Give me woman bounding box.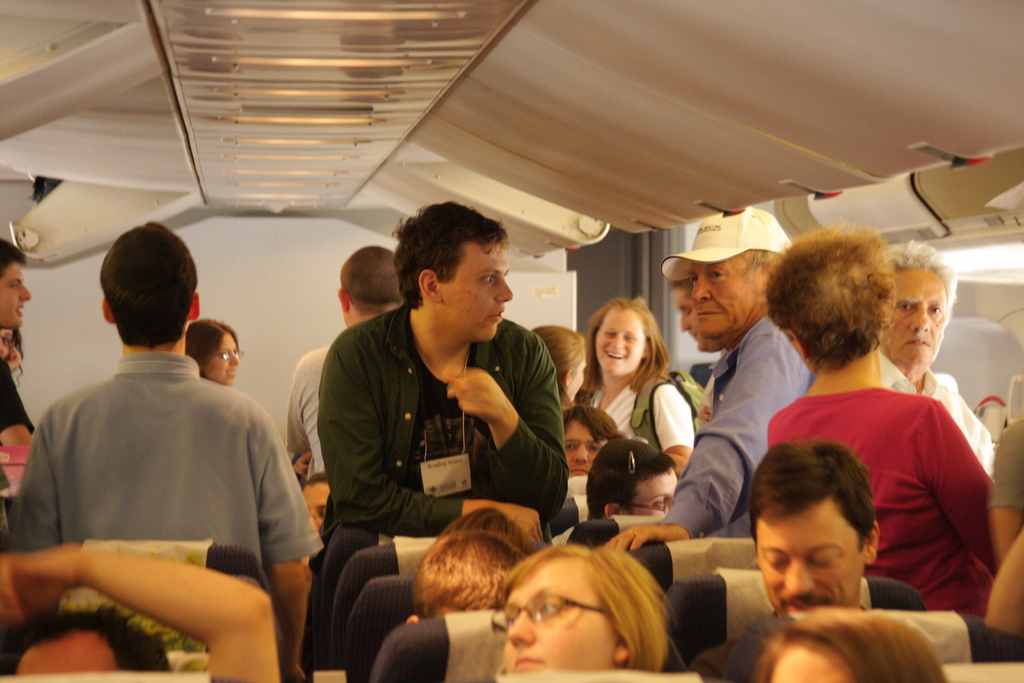
<box>483,537,683,682</box>.
